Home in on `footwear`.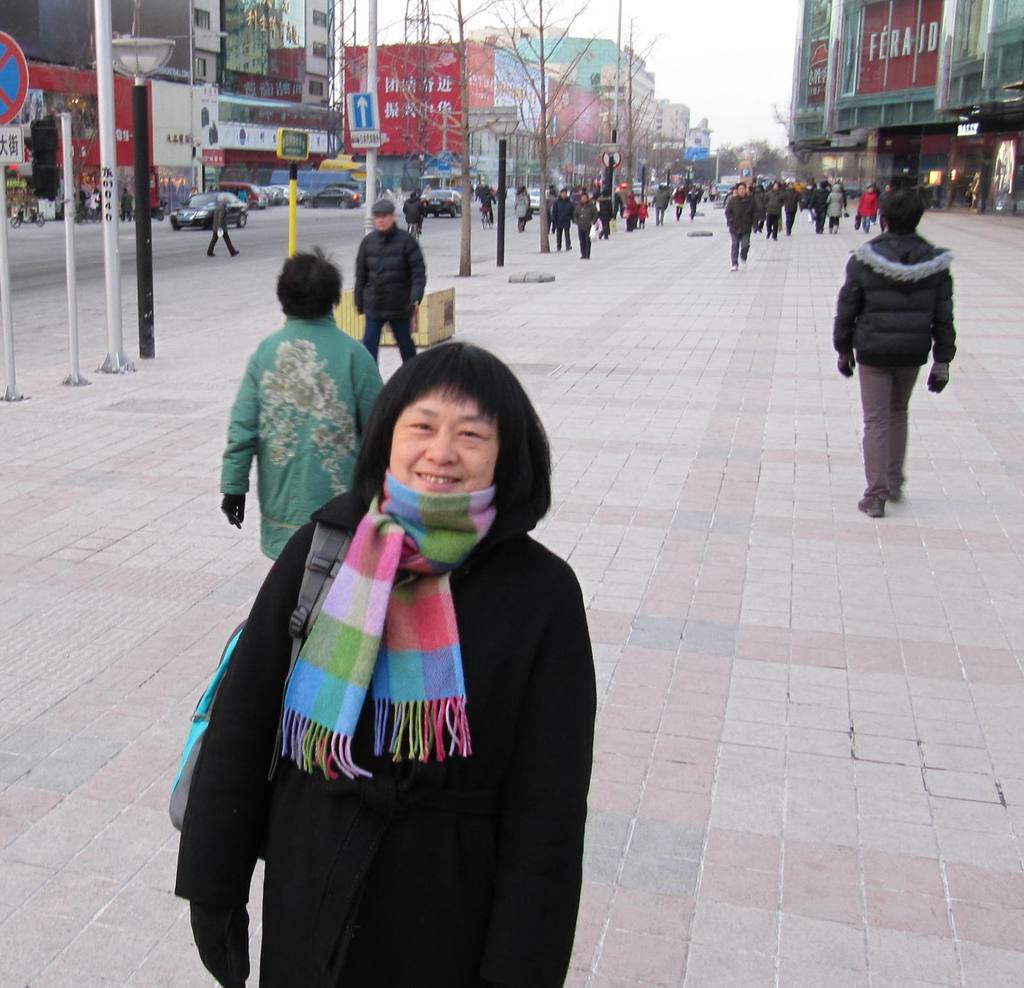
Homed in at 892,483,905,497.
